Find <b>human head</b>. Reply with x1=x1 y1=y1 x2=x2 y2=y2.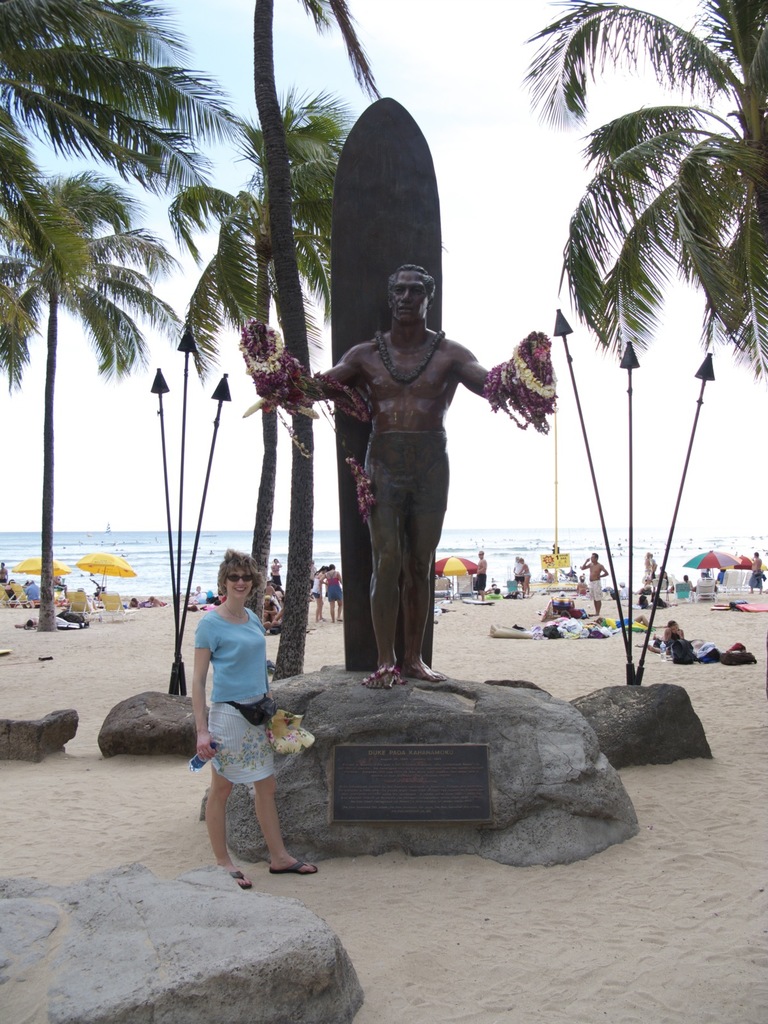
x1=477 y1=548 x2=487 y2=560.
